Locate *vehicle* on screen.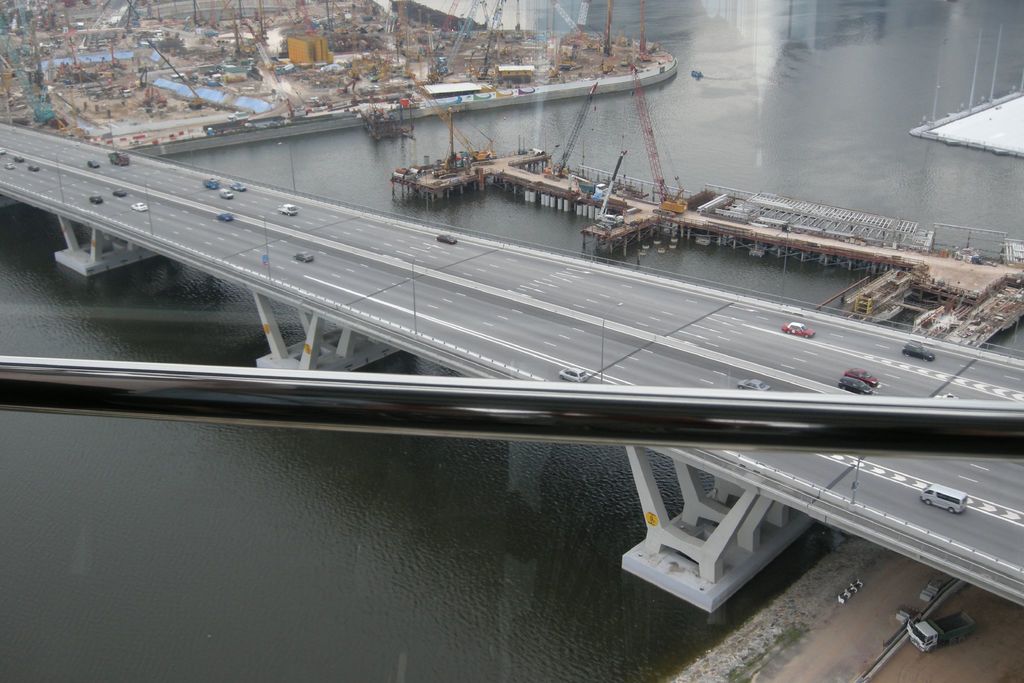
On screen at region(28, 162, 43, 174).
